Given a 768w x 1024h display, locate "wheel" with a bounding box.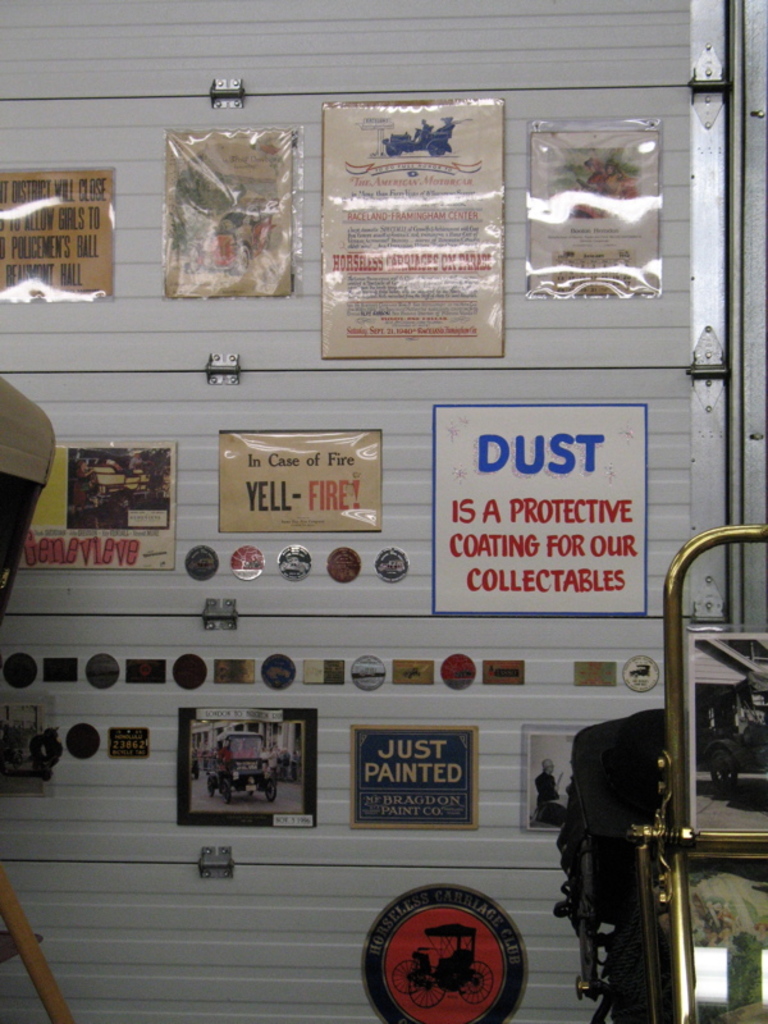
Located: detection(401, 965, 448, 1018).
